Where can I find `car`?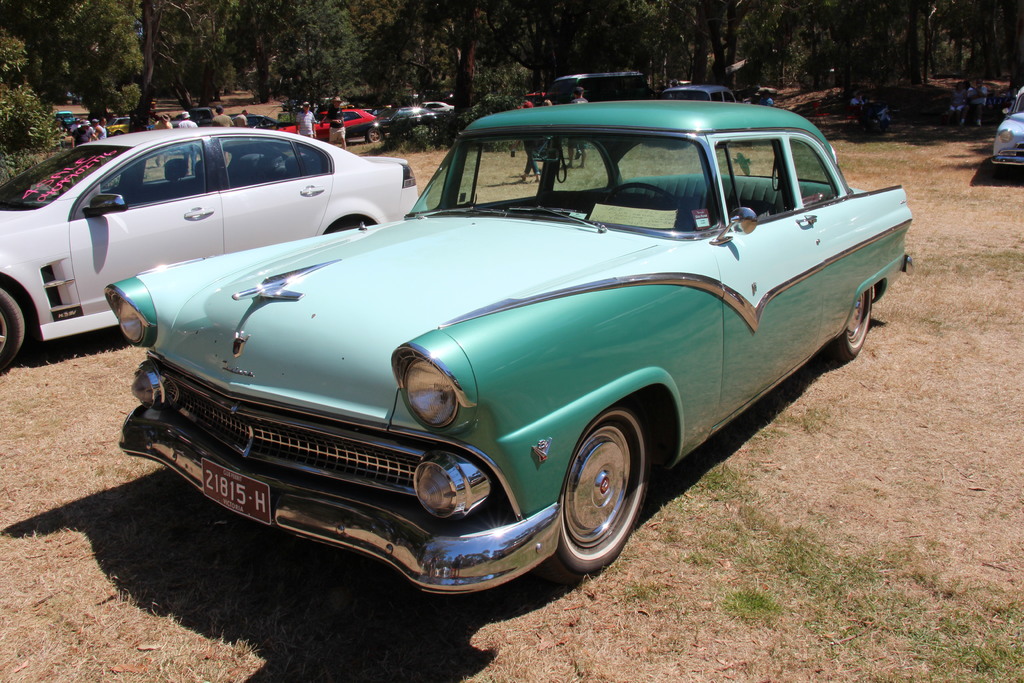
You can find it at [x1=280, y1=108, x2=381, y2=142].
